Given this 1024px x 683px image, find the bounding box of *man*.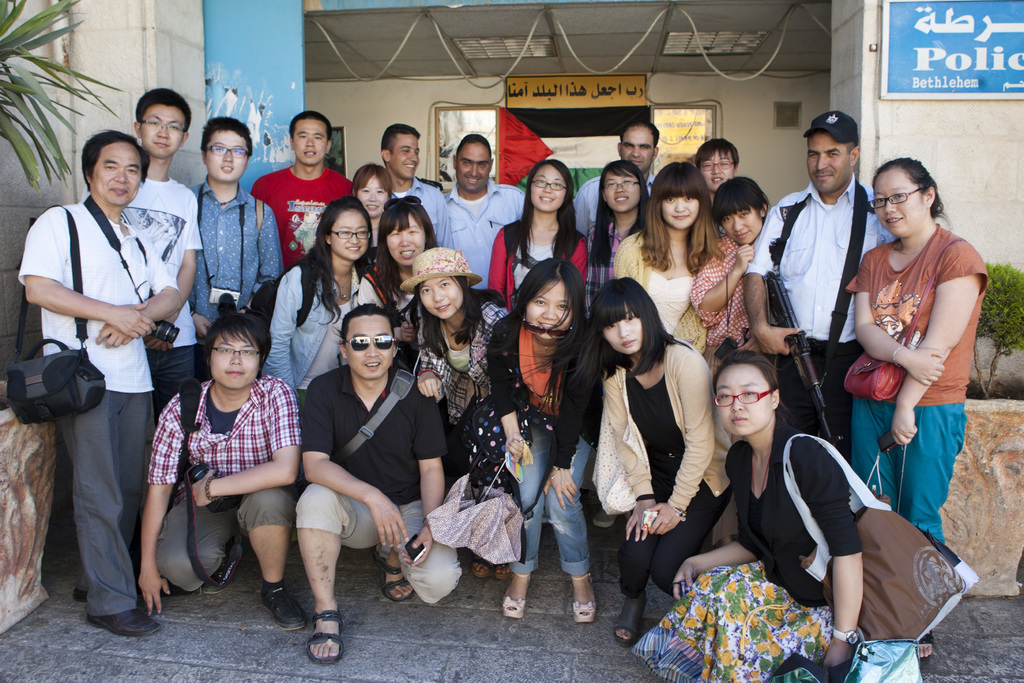
744:109:893:462.
